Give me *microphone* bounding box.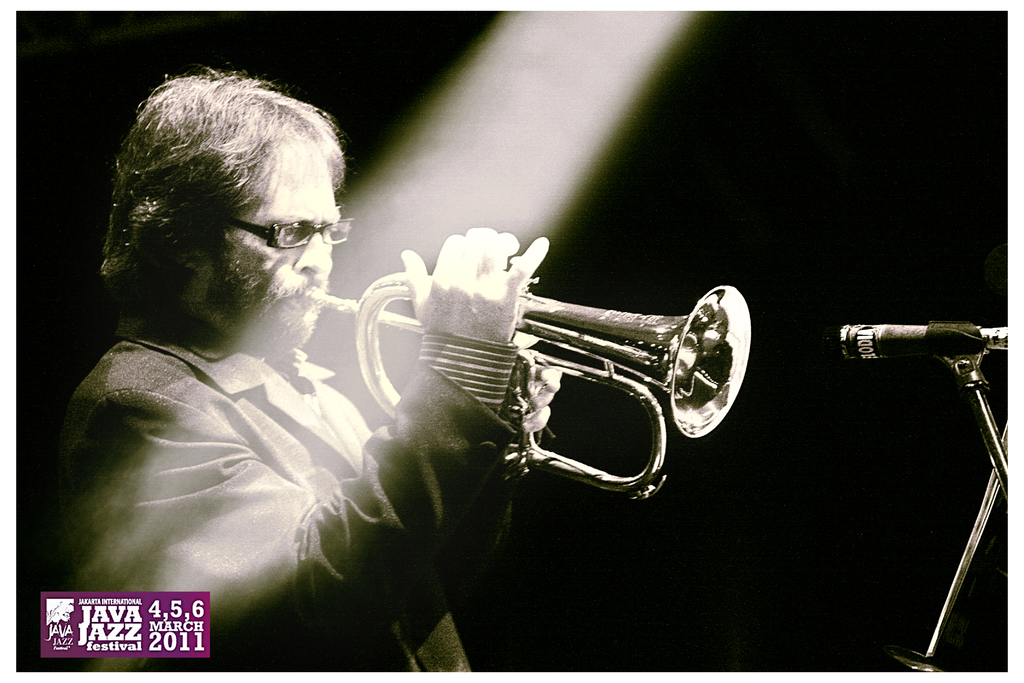
[822,312,1018,362].
